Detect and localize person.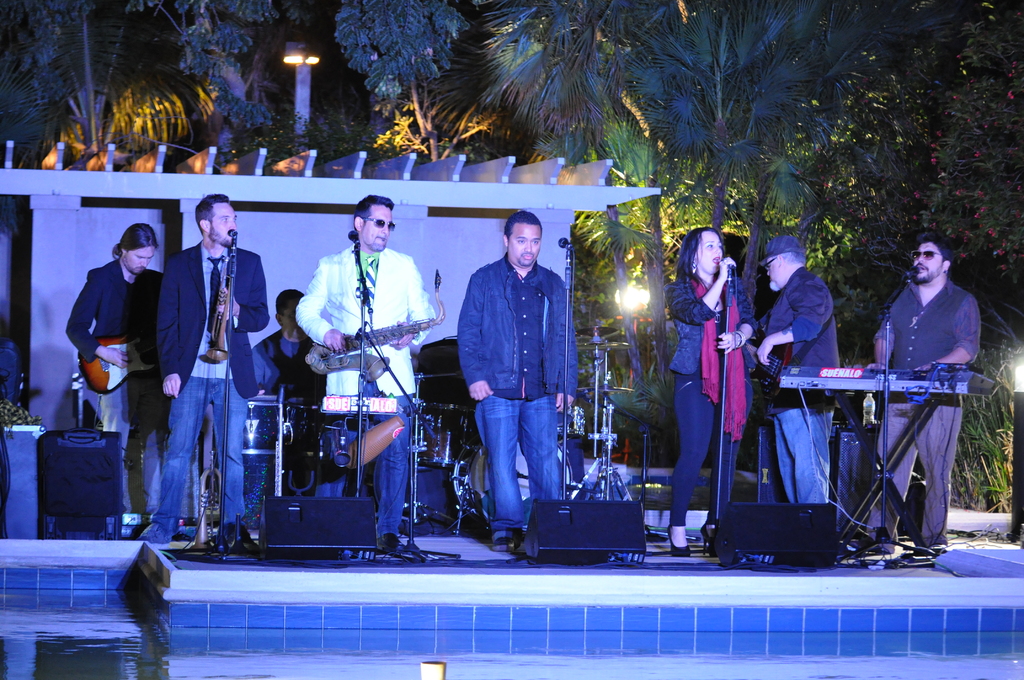
Localized at [left=140, top=191, right=272, bottom=542].
